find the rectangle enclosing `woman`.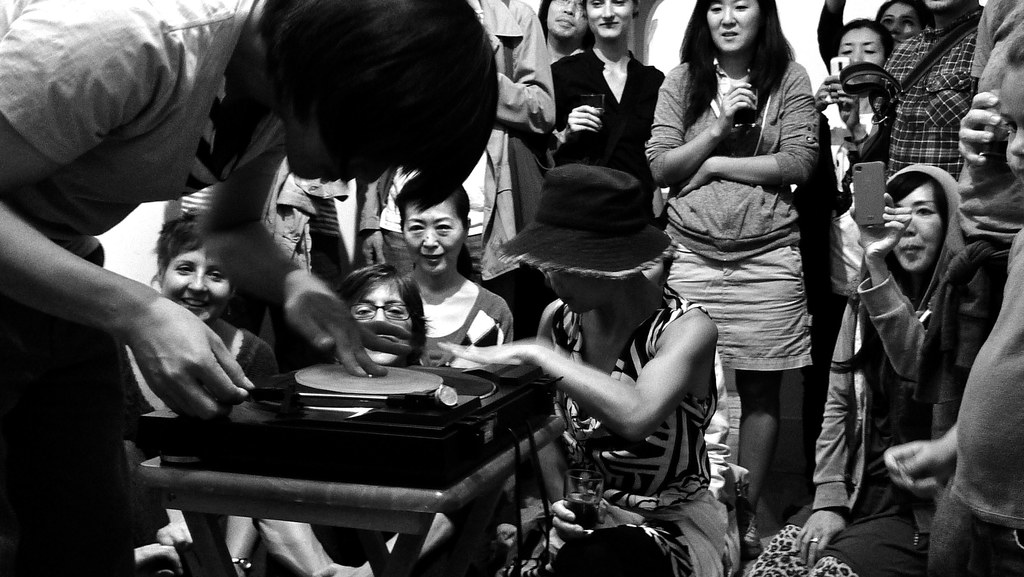
[803, 8, 895, 294].
